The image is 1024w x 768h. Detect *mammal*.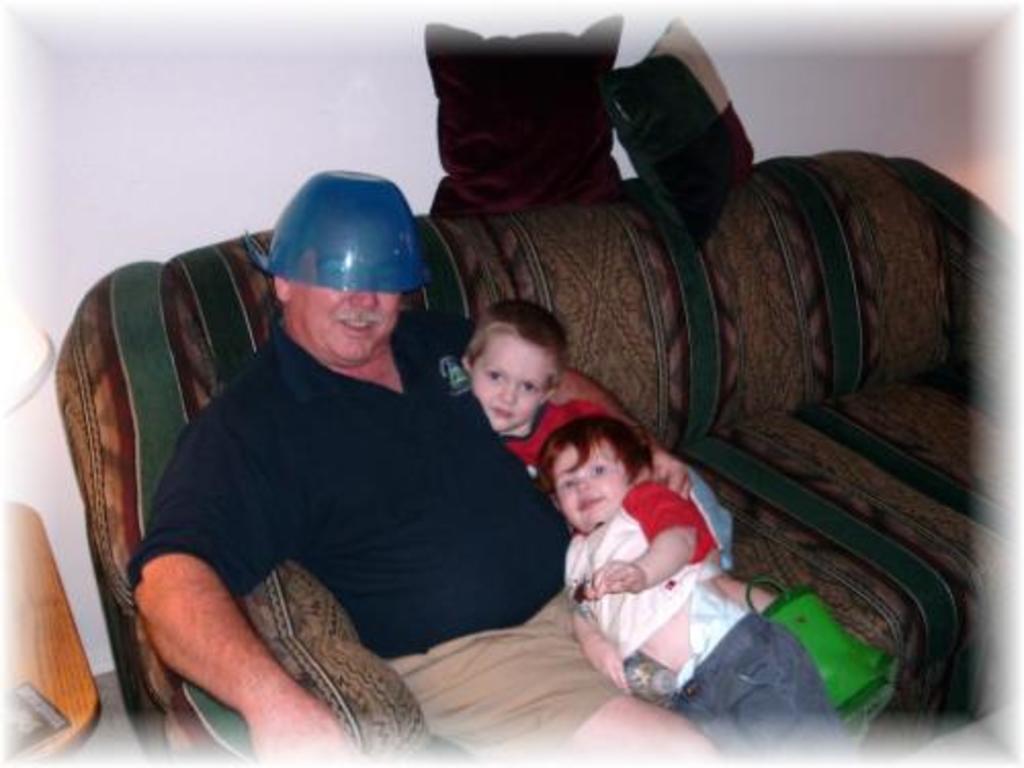
Detection: region(541, 418, 844, 766).
